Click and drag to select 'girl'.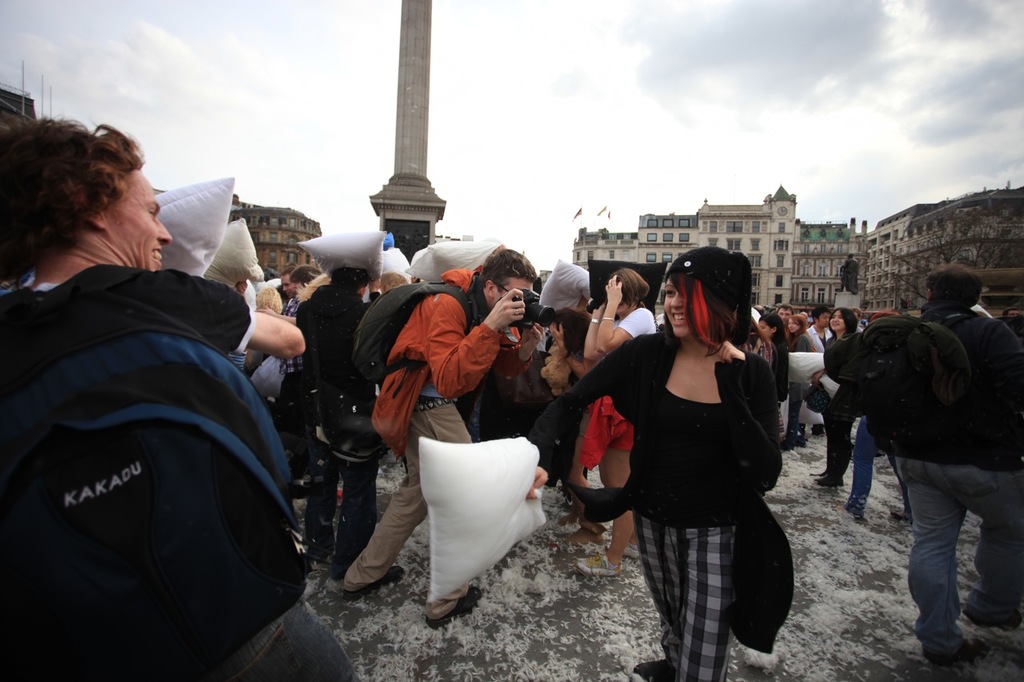
Selection: left=789, top=314, right=813, bottom=438.
